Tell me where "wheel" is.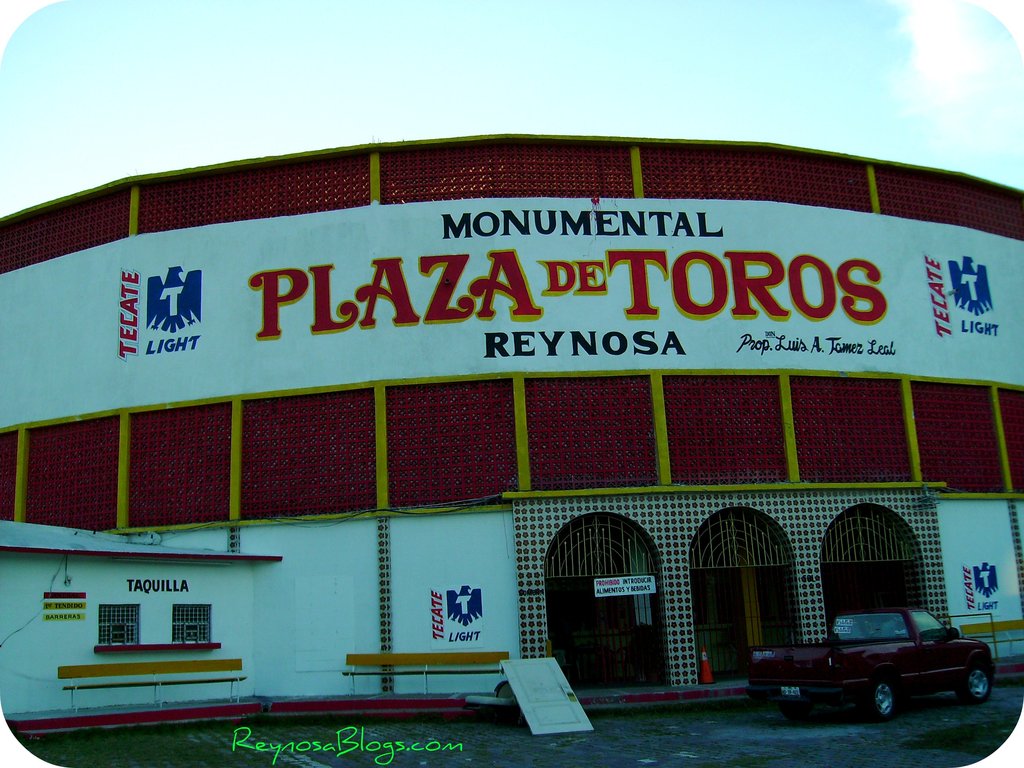
"wheel" is at {"x1": 961, "y1": 663, "x2": 993, "y2": 707}.
